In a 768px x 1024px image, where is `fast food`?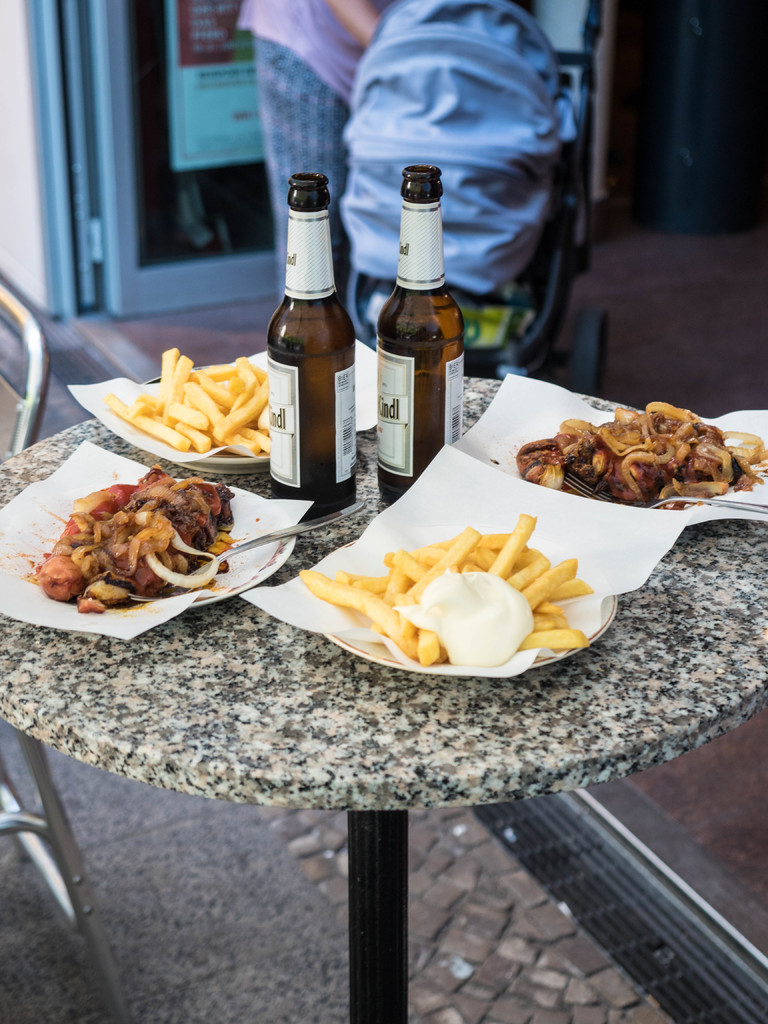
<region>412, 625, 442, 674</region>.
